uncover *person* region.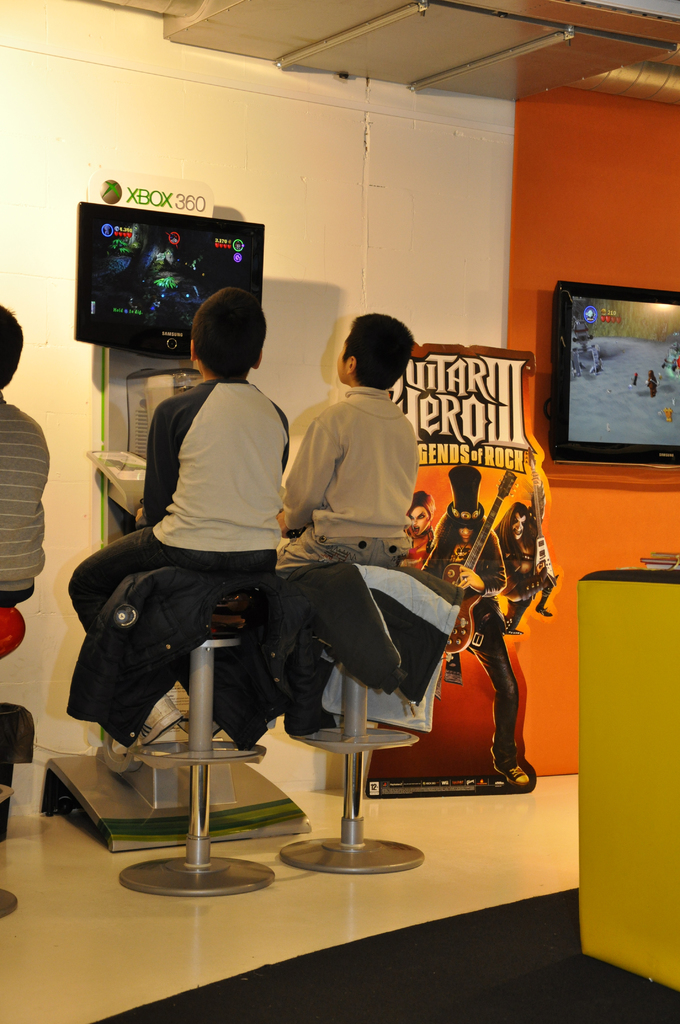
Uncovered: {"x1": 409, "y1": 458, "x2": 538, "y2": 785}.
